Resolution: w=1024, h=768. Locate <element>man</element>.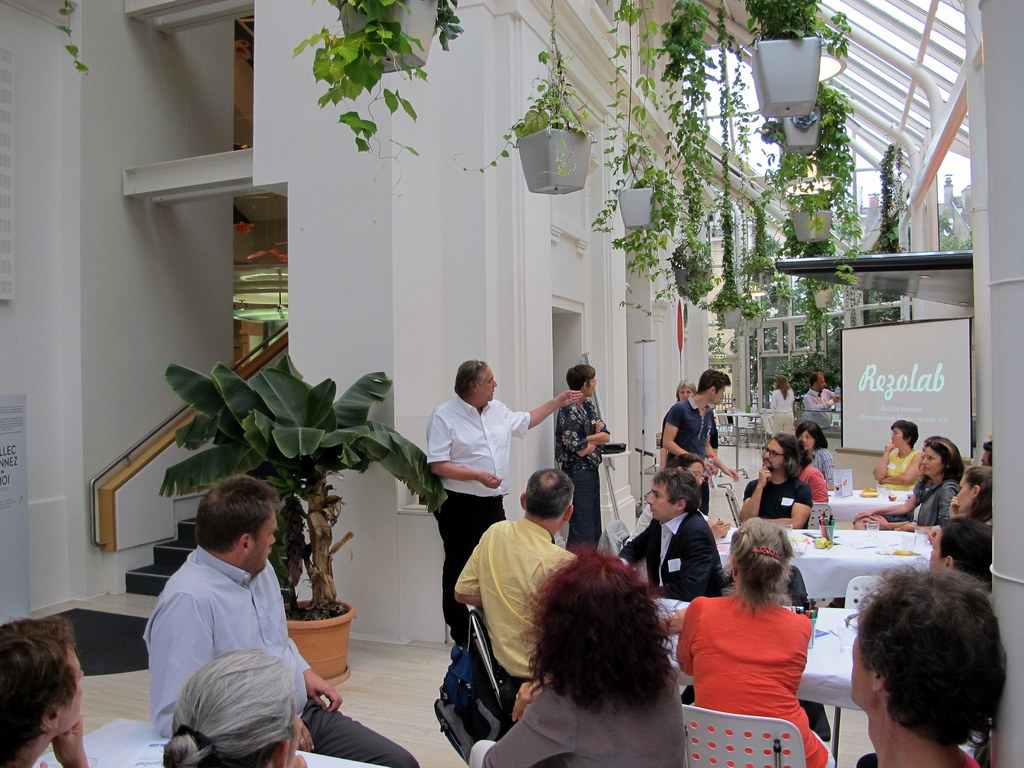
{"x1": 0, "y1": 616, "x2": 97, "y2": 767}.
